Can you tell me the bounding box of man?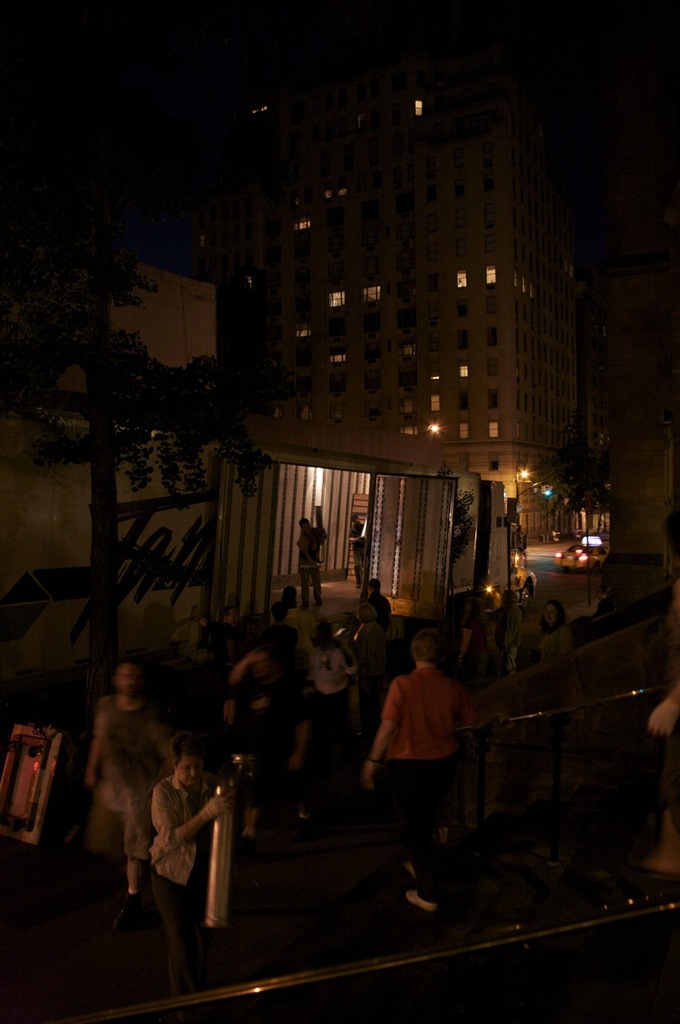
Rect(229, 644, 310, 842).
